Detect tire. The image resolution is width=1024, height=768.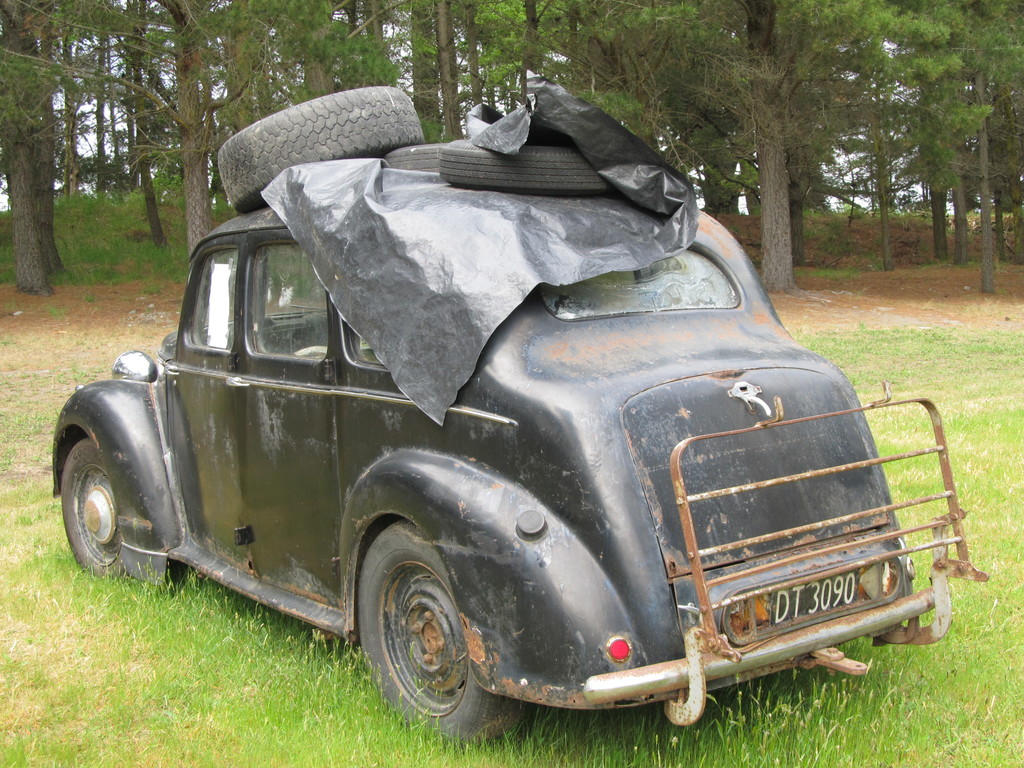
219, 86, 426, 212.
